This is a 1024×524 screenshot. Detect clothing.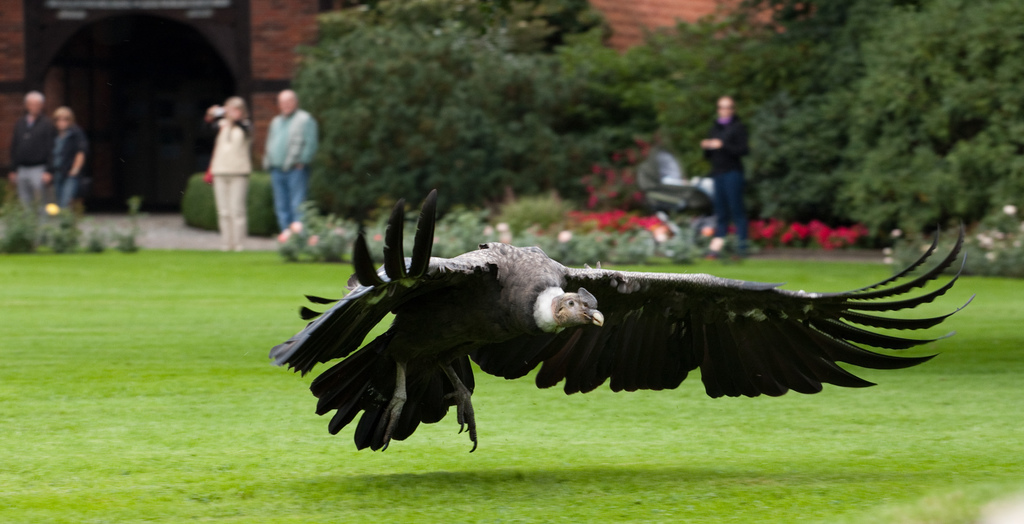
select_region(264, 104, 323, 223).
